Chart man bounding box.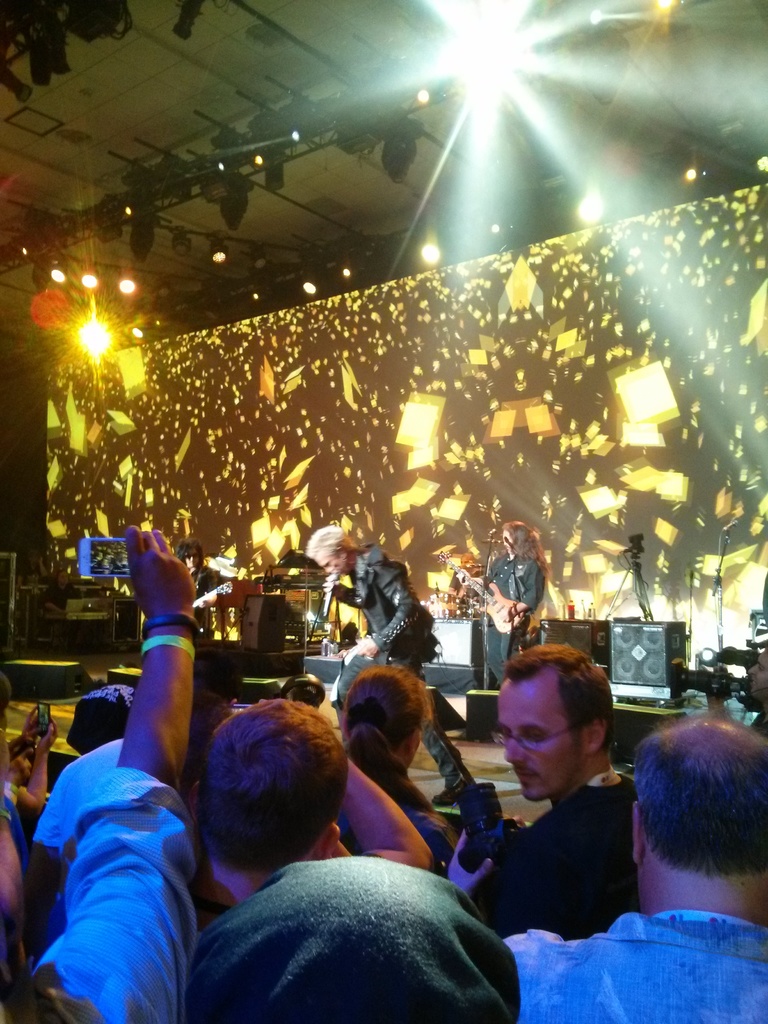
Charted: (532, 722, 765, 1023).
